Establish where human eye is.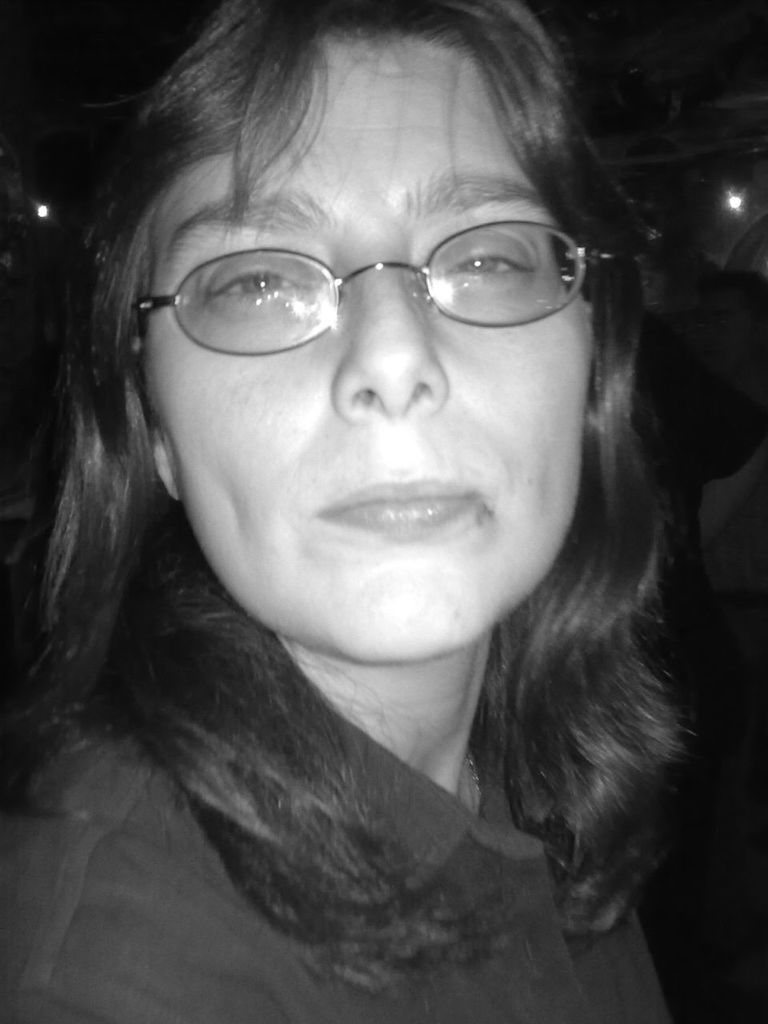
Established at <box>438,214,546,311</box>.
